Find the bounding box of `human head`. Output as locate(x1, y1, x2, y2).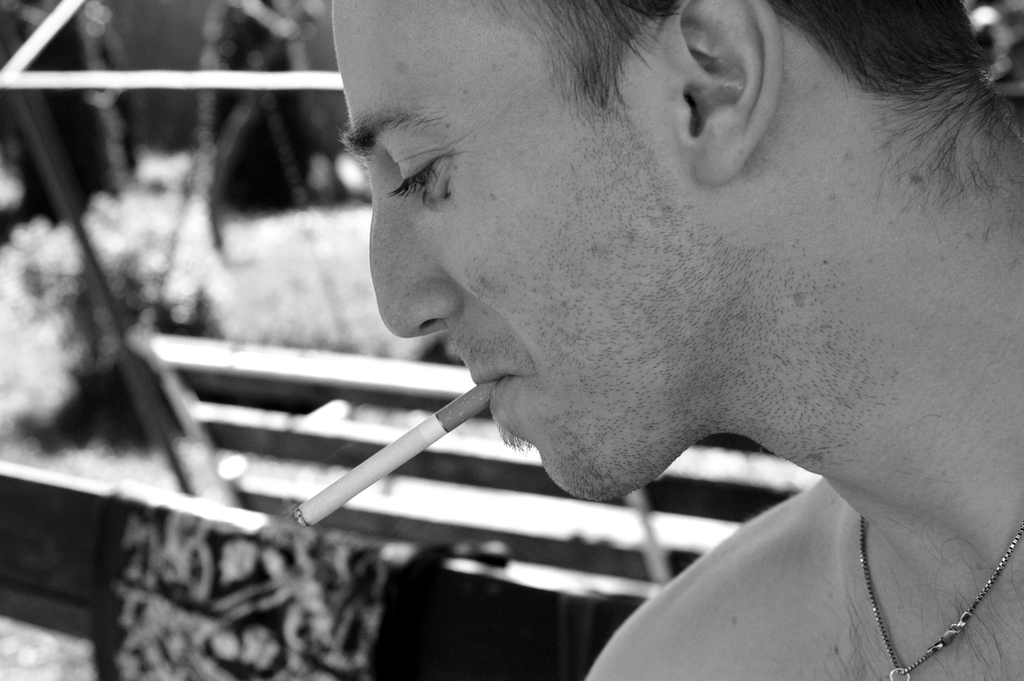
locate(328, 22, 959, 522).
